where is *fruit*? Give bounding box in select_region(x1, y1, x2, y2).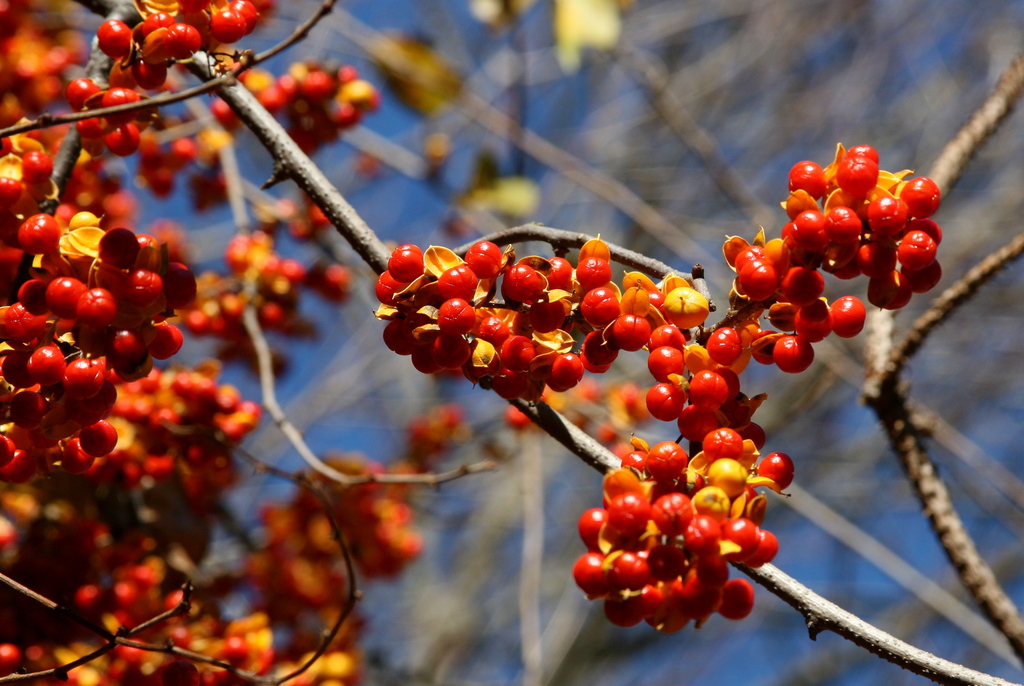
select_region(767, 150, 934, 325).
